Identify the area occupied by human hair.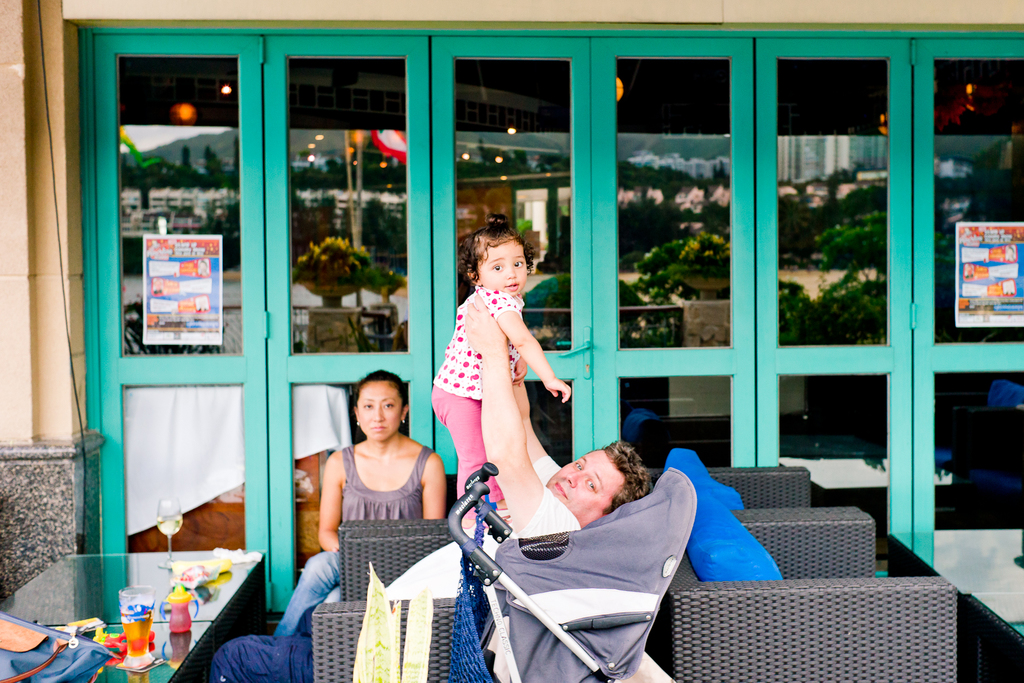
Area: <box>456,209,531,281</box>.
